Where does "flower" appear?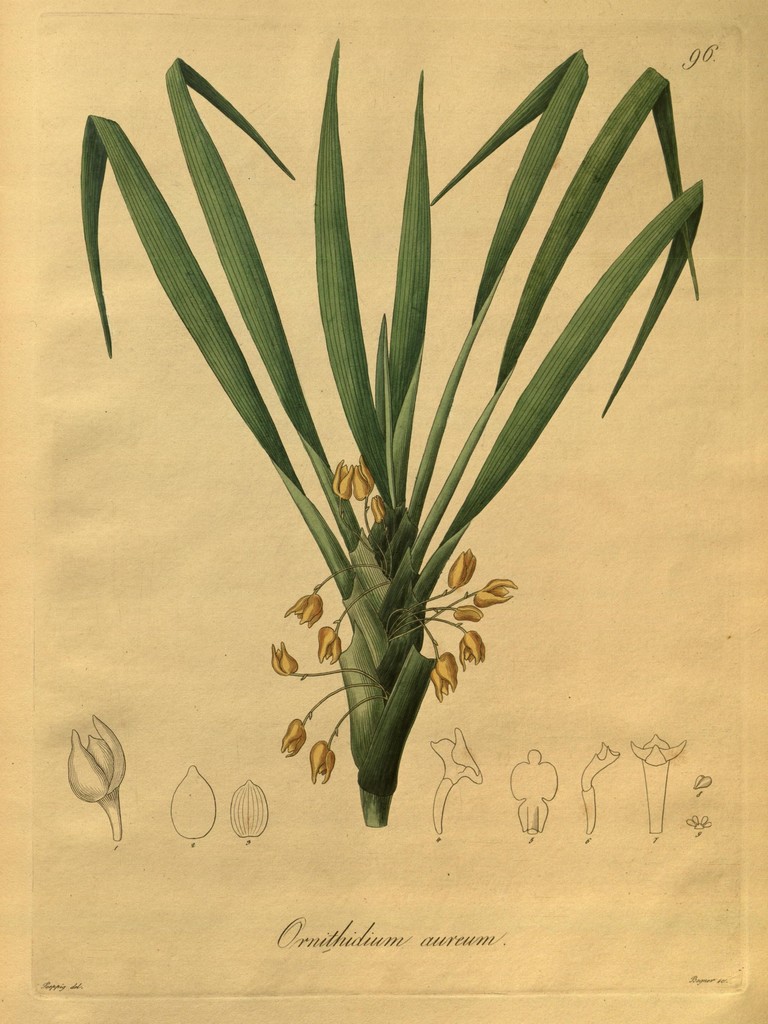
Appears at <box>357,455,380,499</box>.
